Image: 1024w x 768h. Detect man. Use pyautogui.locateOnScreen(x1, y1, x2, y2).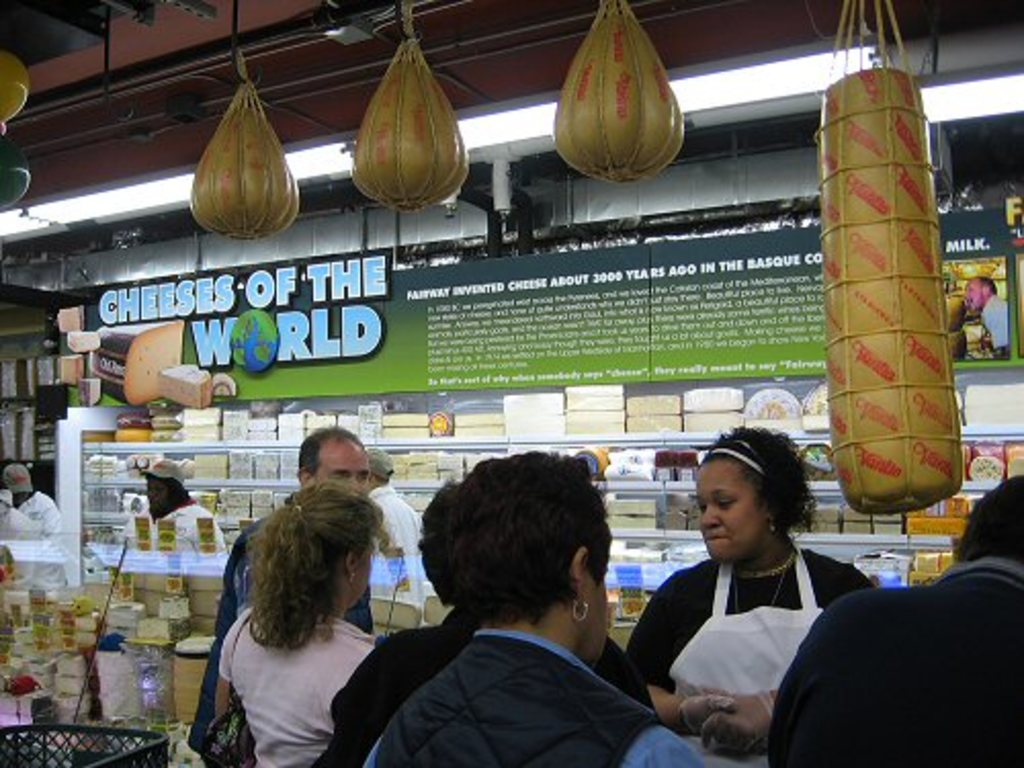
pyautogui.locateOnScreen(367, 446, 426, 614).
